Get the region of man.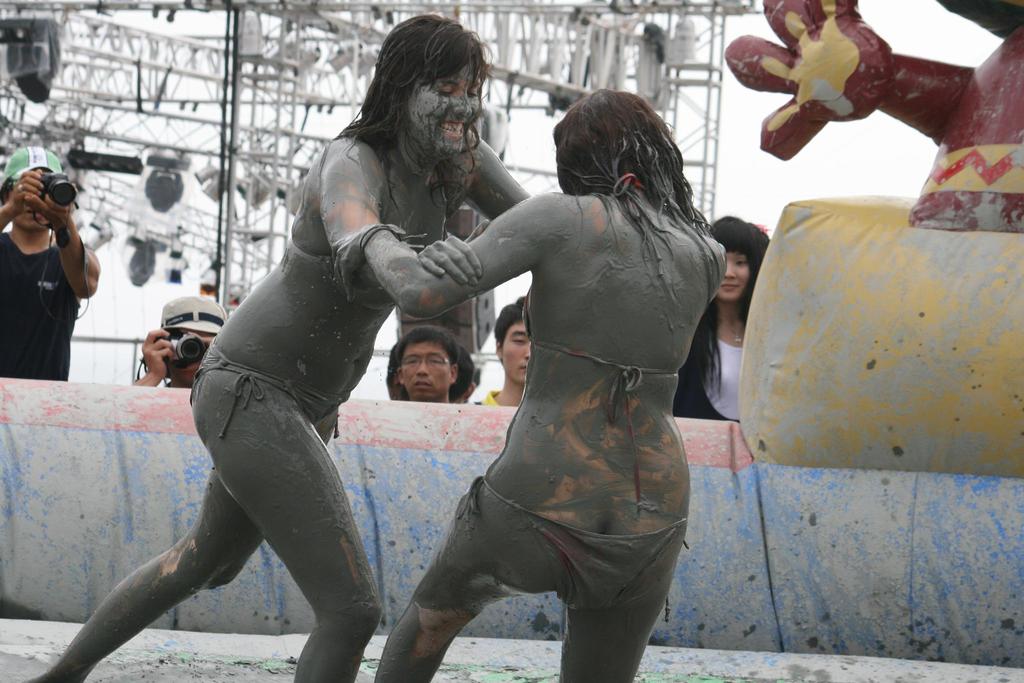
0,173,97,384.
